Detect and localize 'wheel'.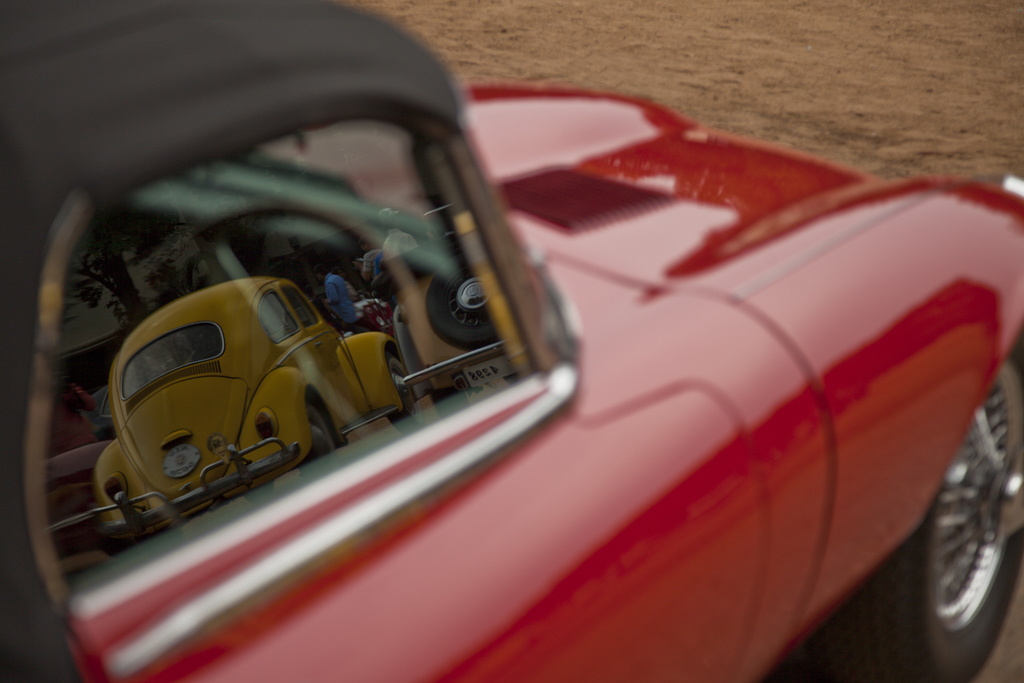
Localized at (left=127, top=201, right=432, bottom=534).
